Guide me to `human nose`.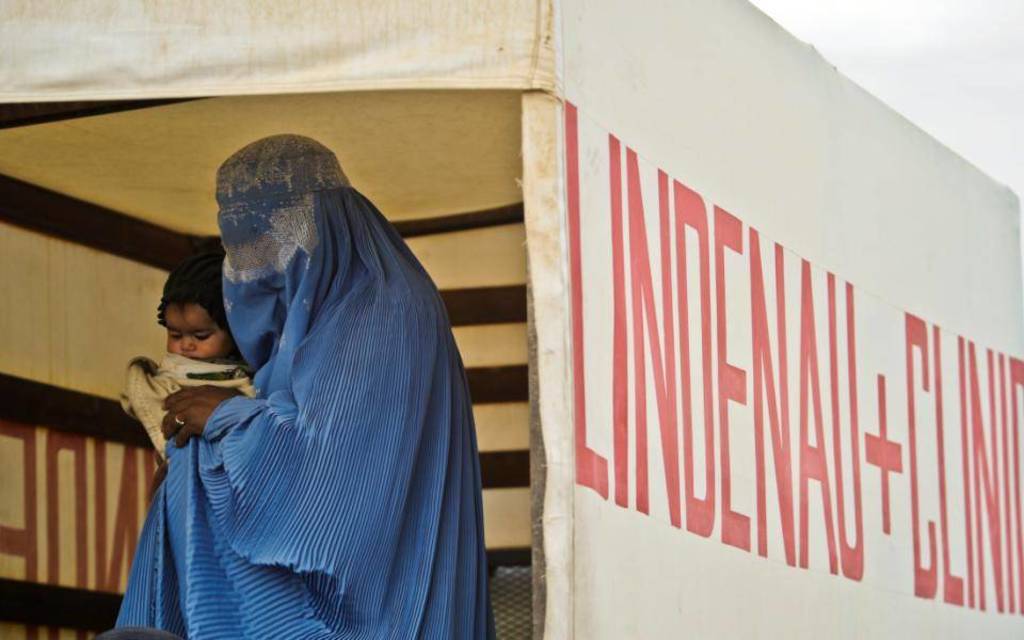
Guidance: {"left": 182, "top": 336, "right": 198, "bottom": 353}.
